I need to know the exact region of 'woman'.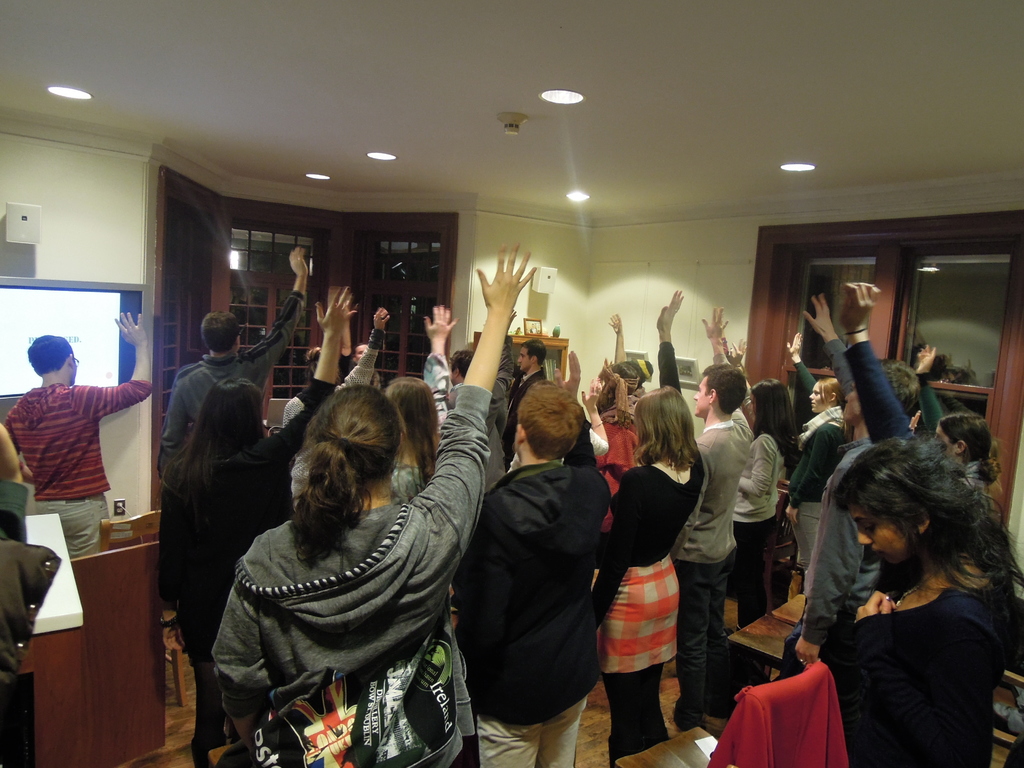
Region: crop(600, 385, 707, 767).
